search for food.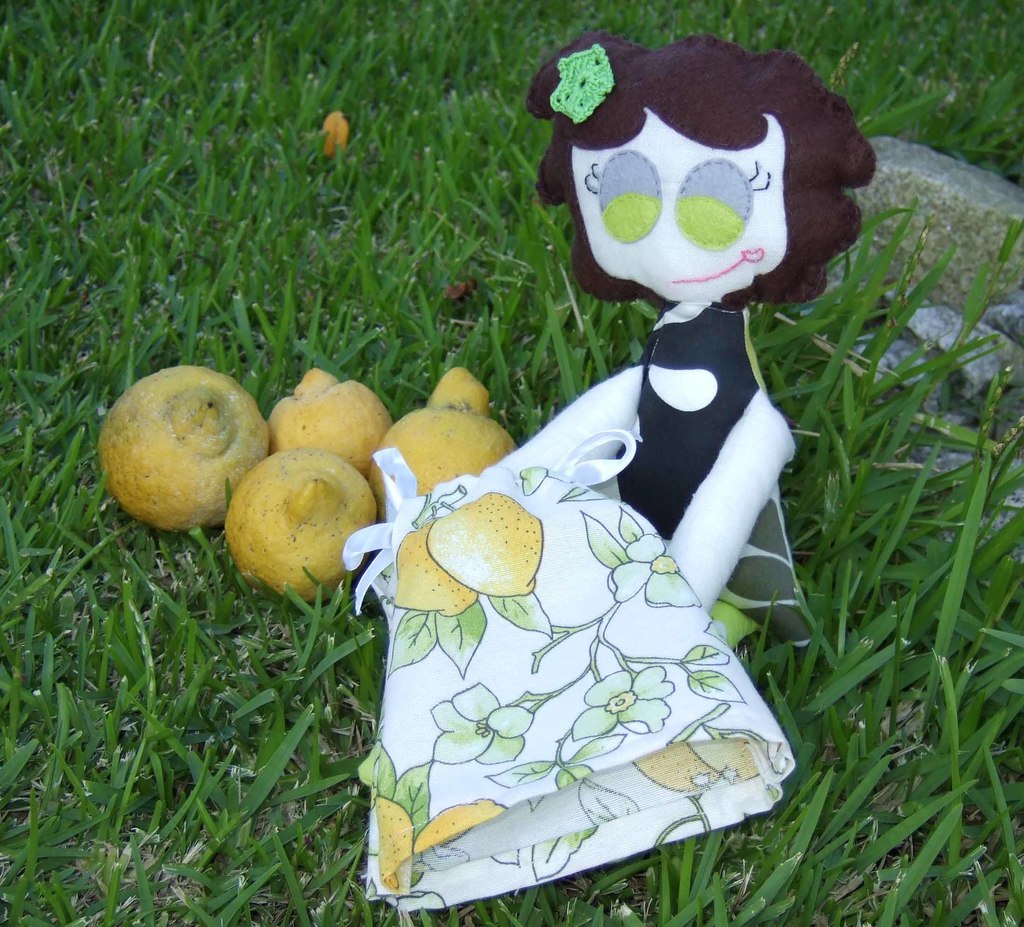
Found at (x1=268, y1=365, x2=392, y2=478).
